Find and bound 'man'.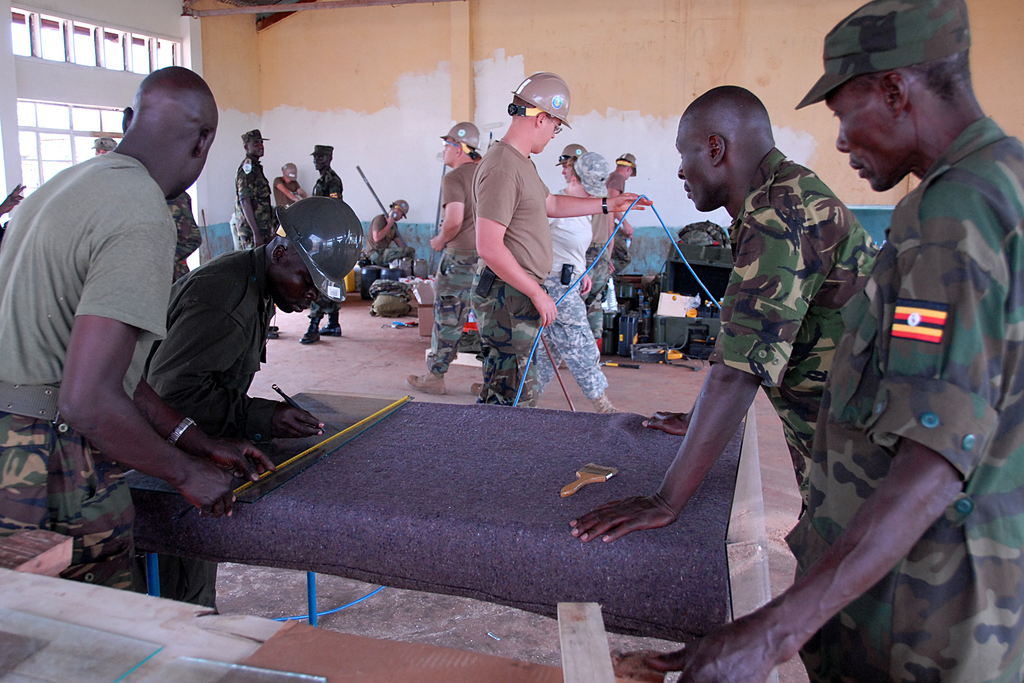
Bound: {"left": 274, "top": 163, "right": 307, "bottom": 215}.
